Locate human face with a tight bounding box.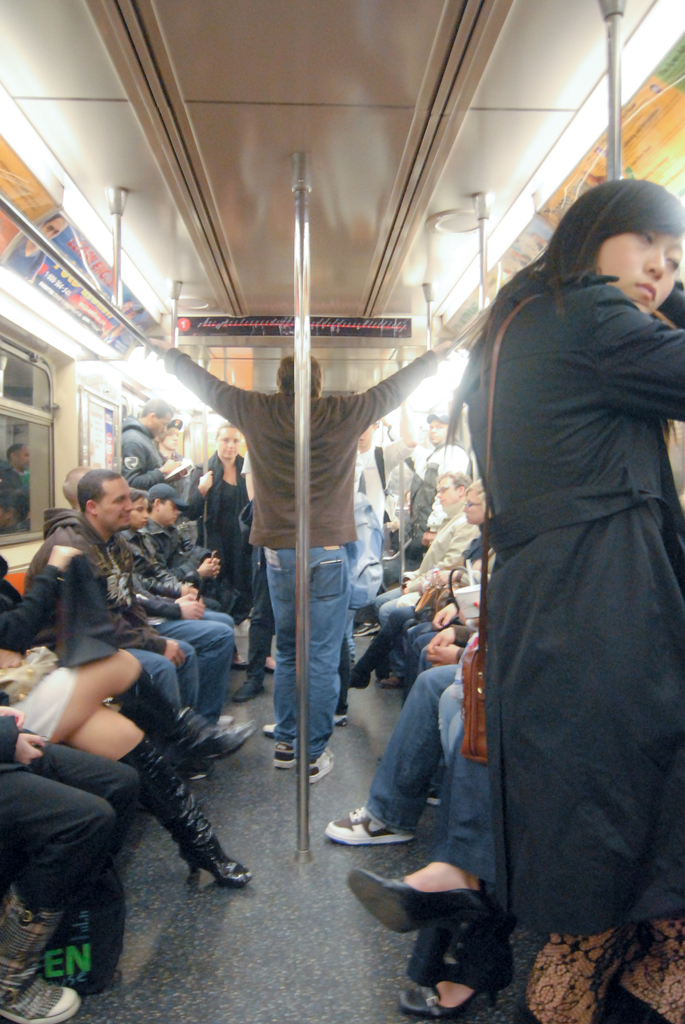
{"left": 134, "top": 499, "right": 150, "bottom": 531}.
